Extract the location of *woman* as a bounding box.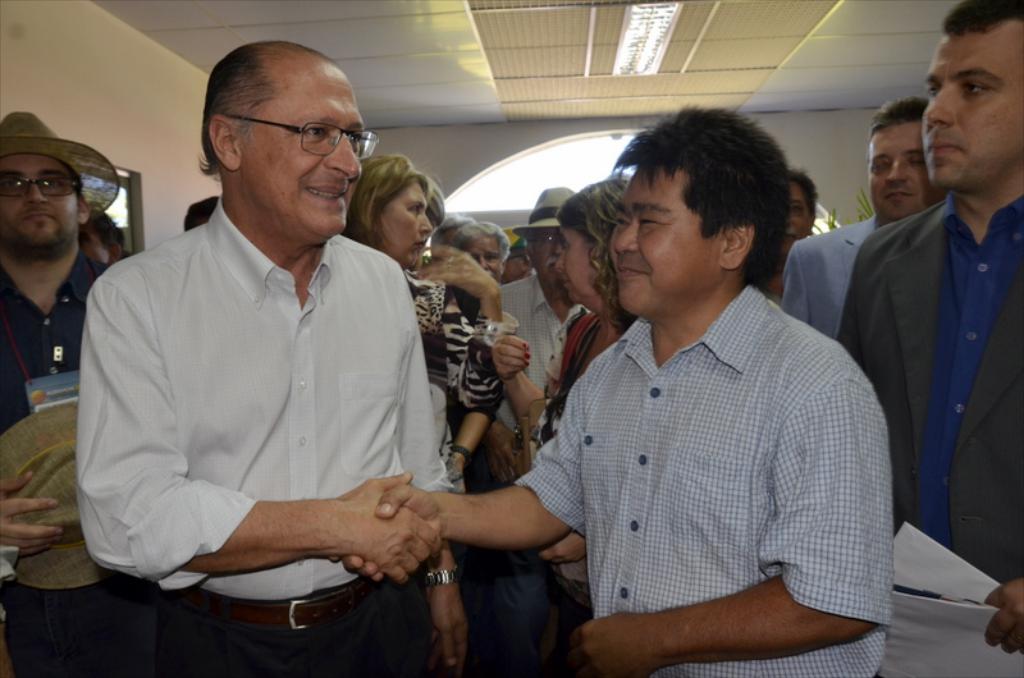
[x1=488, y1=165, x2=634, y2=672].
